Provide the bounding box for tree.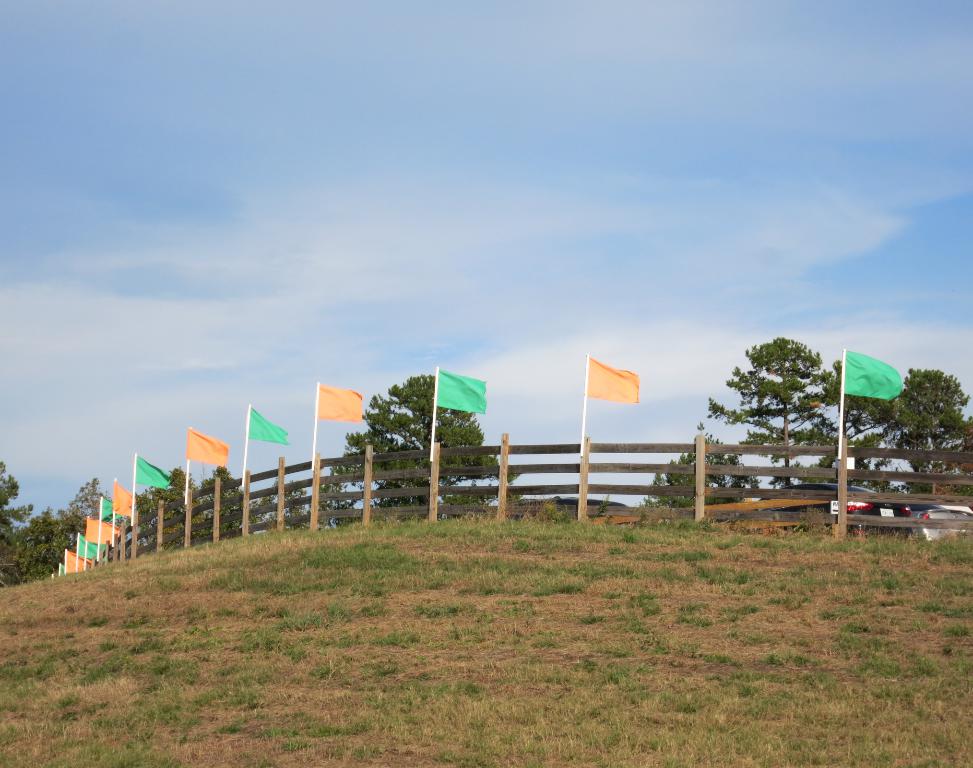
{"x1": 0, "y1": 455, "x2": 34, "y2": 557}.
